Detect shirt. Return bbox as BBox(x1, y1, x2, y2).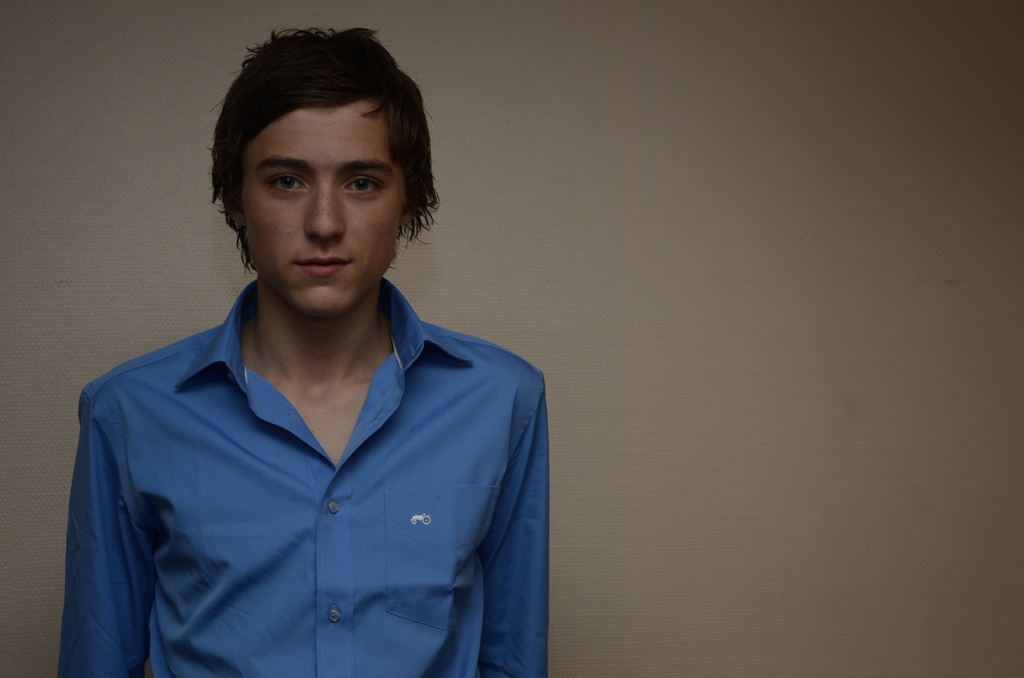
BBox(46, 257, 554, 677).
